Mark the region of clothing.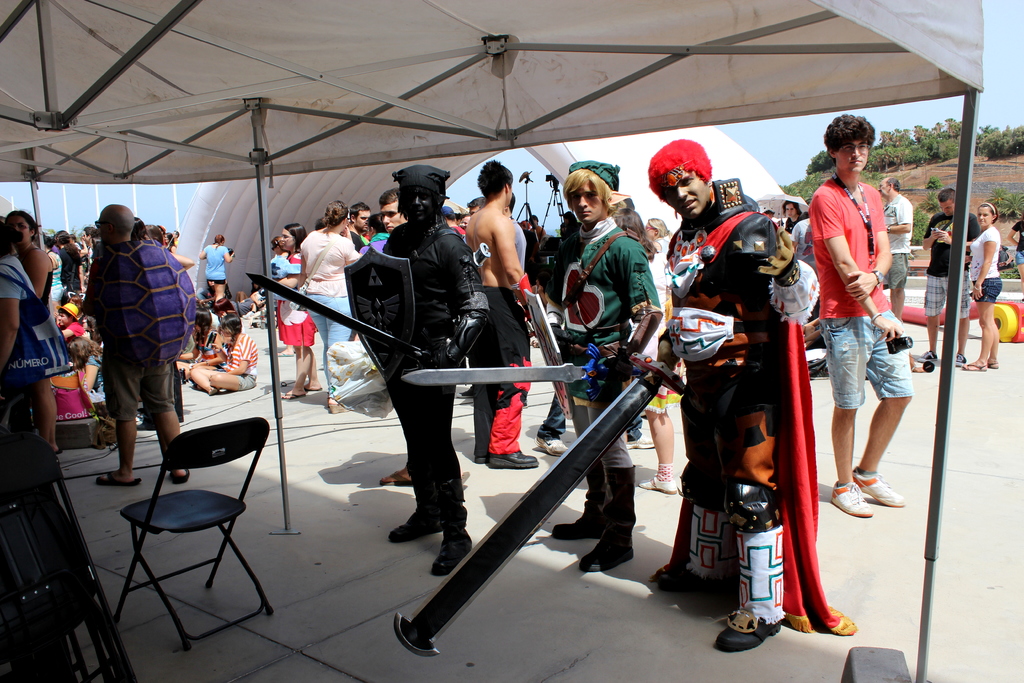
Region: (x1=349, y1=229, x2=362, y2=254).
